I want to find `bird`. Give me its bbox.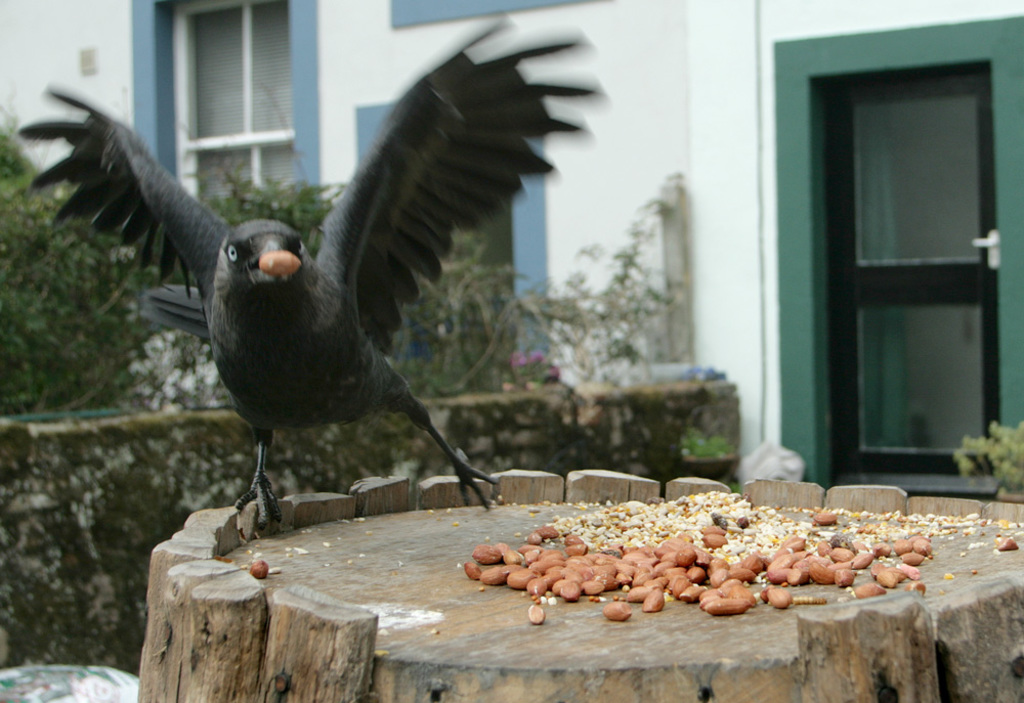
left=13, top=52, right=663, bottom=530.
